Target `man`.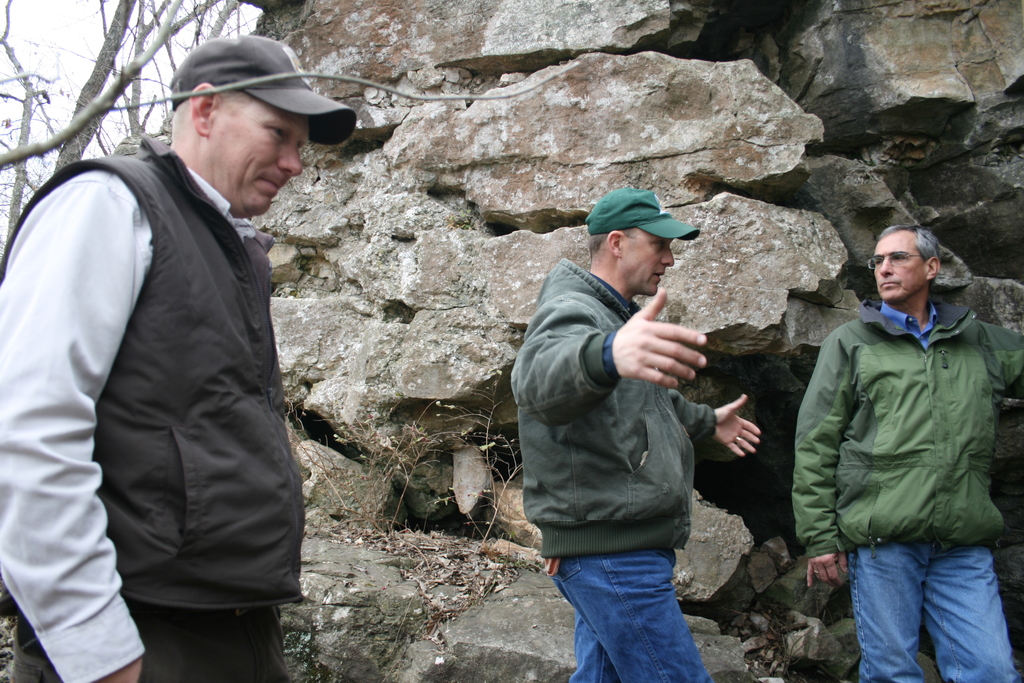
Target region: <box>511,186,763,682</box>.
